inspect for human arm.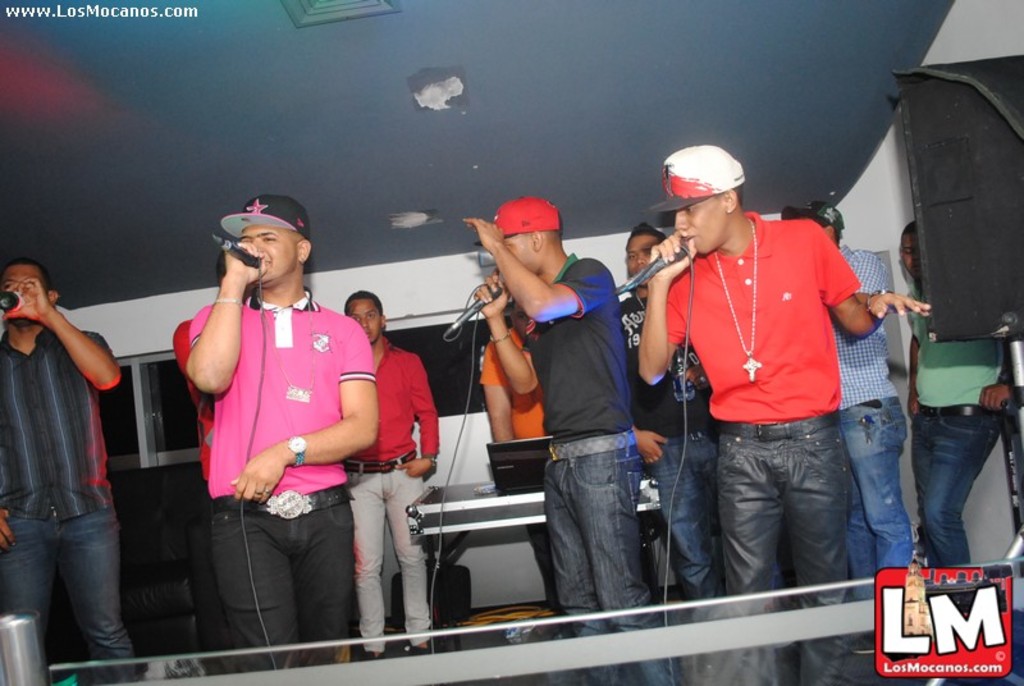
Inspection: bbox=[901, 330, 929, 417].
